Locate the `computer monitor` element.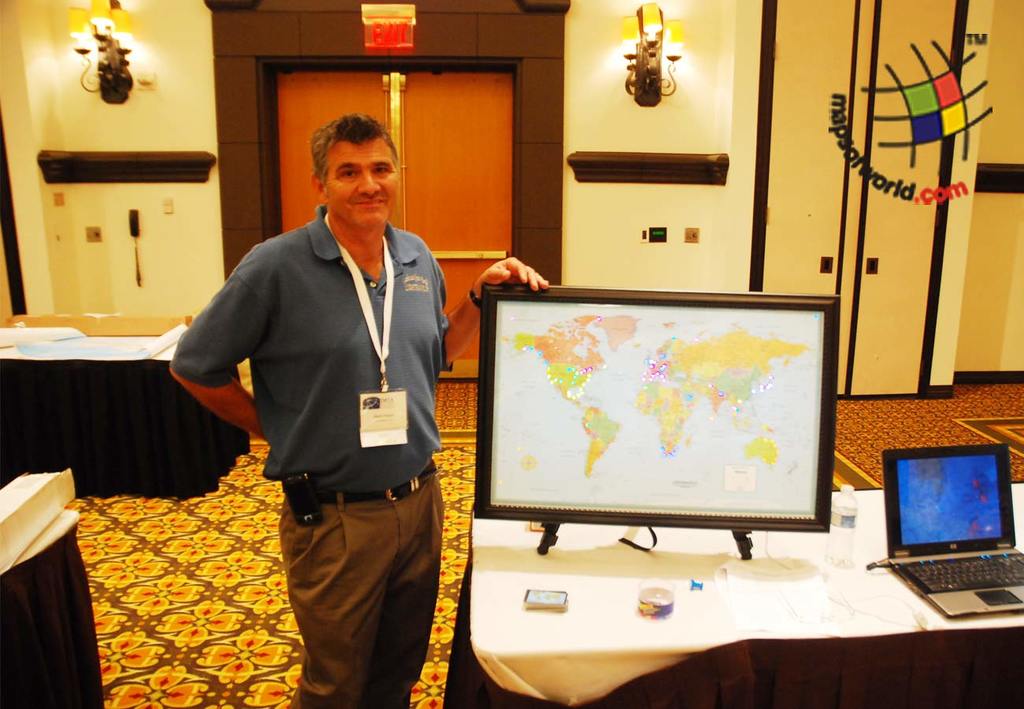
Element bbox: (left=473, top=277, right=833, bottom=549).
